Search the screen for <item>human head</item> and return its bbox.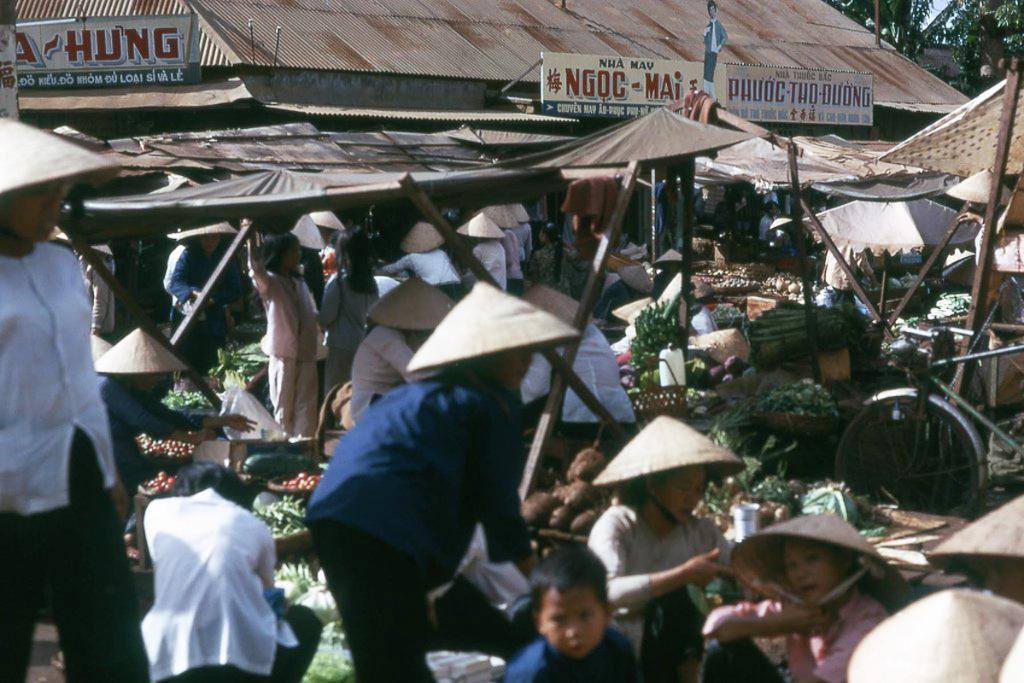
Found: locate(523, 283, 579, 325).
